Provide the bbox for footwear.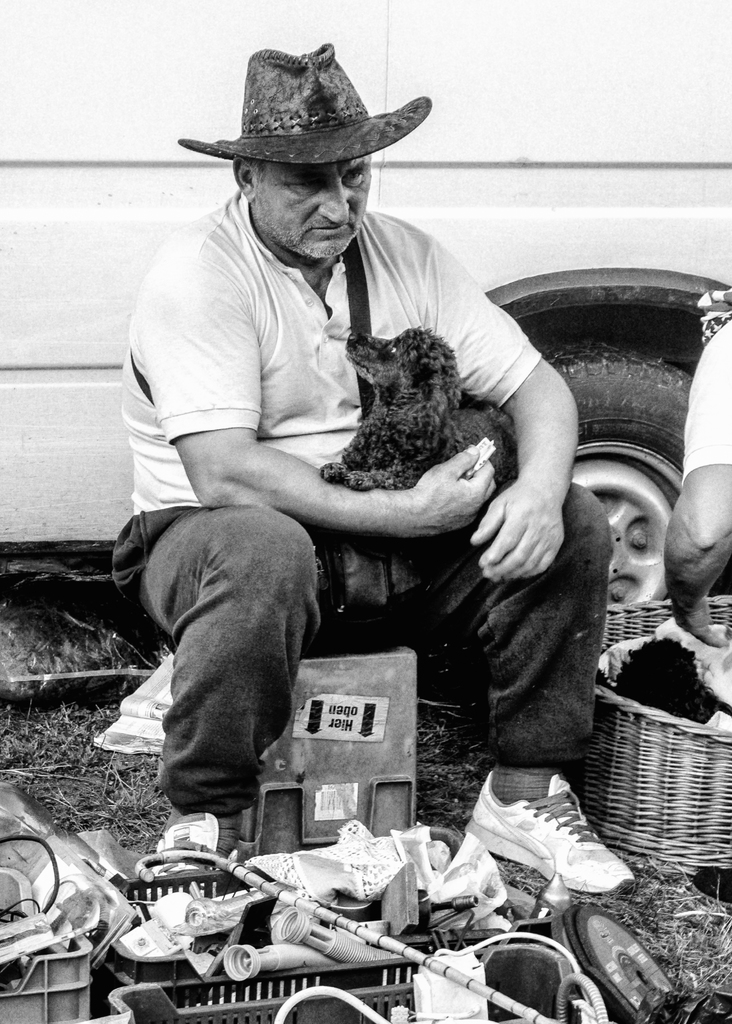
138:809:227:870.
